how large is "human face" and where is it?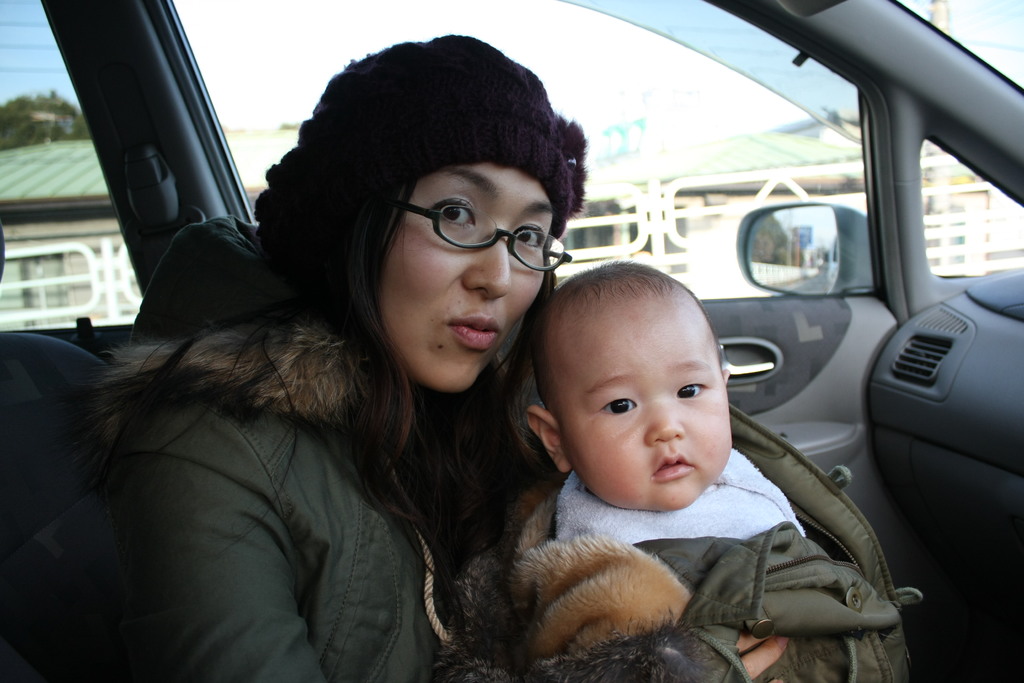
Bounding box: locate(564, 295, 732, 511).
